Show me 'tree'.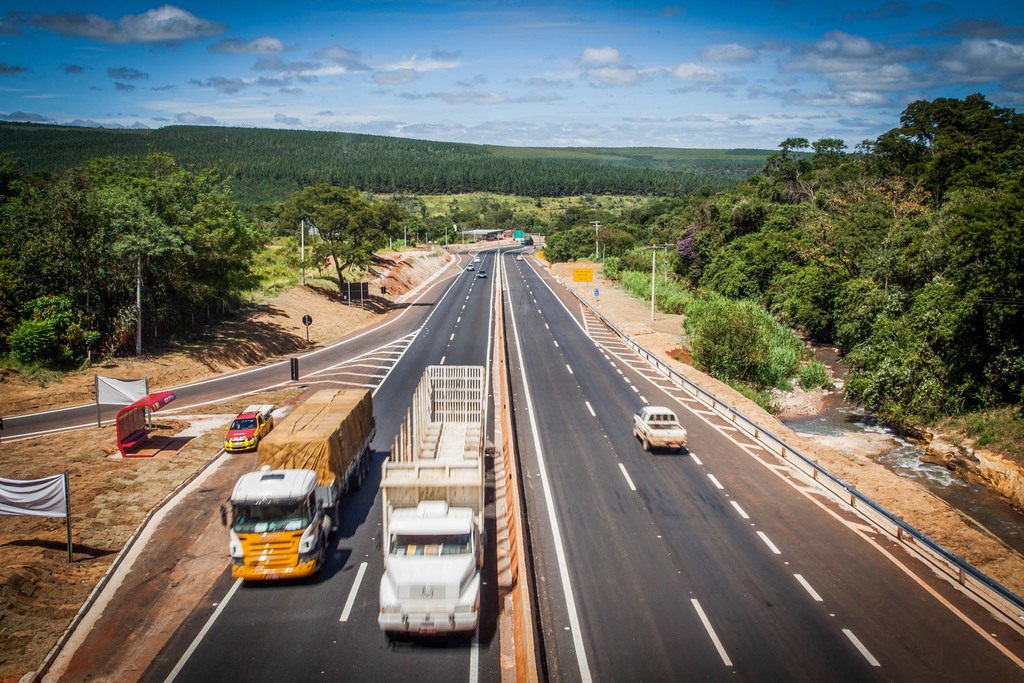
'tree' is here: <region>620, 196, 701, 252</region>.
